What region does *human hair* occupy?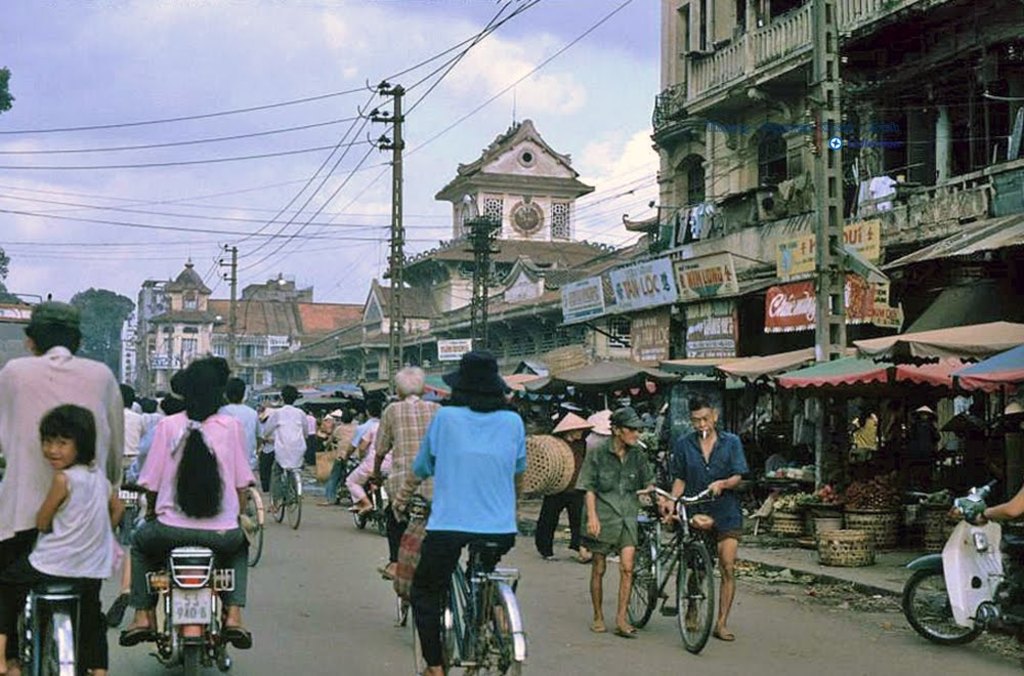
{"x1": 173, "y1": 360, "x2": 236, "y2": 519}.
